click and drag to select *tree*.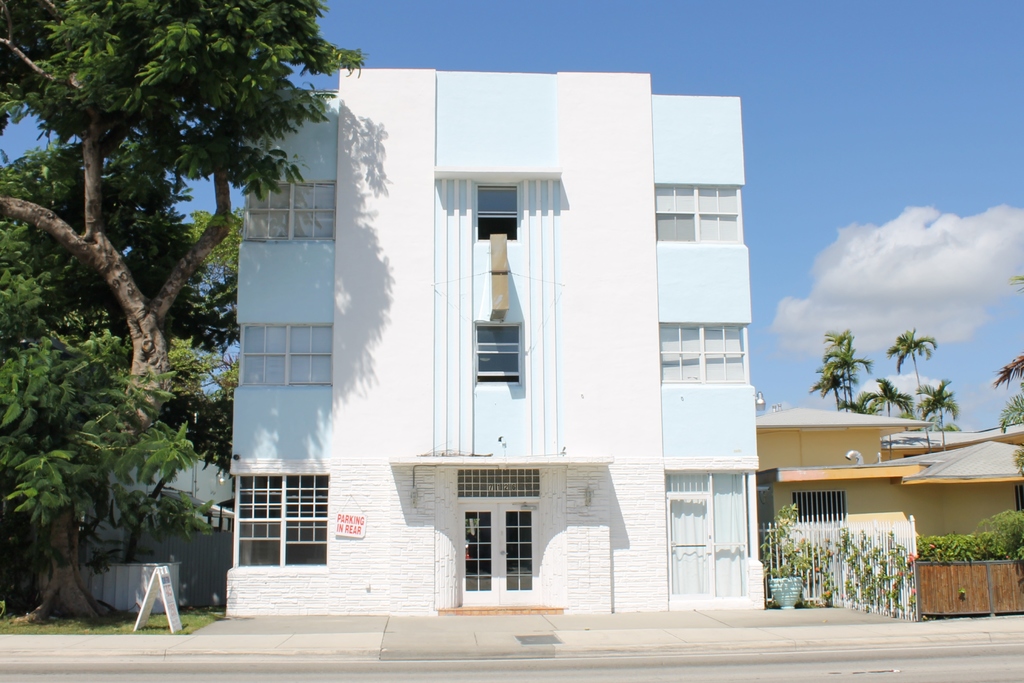
Selection: (left=886, top=326, right=940, bottom=395).
